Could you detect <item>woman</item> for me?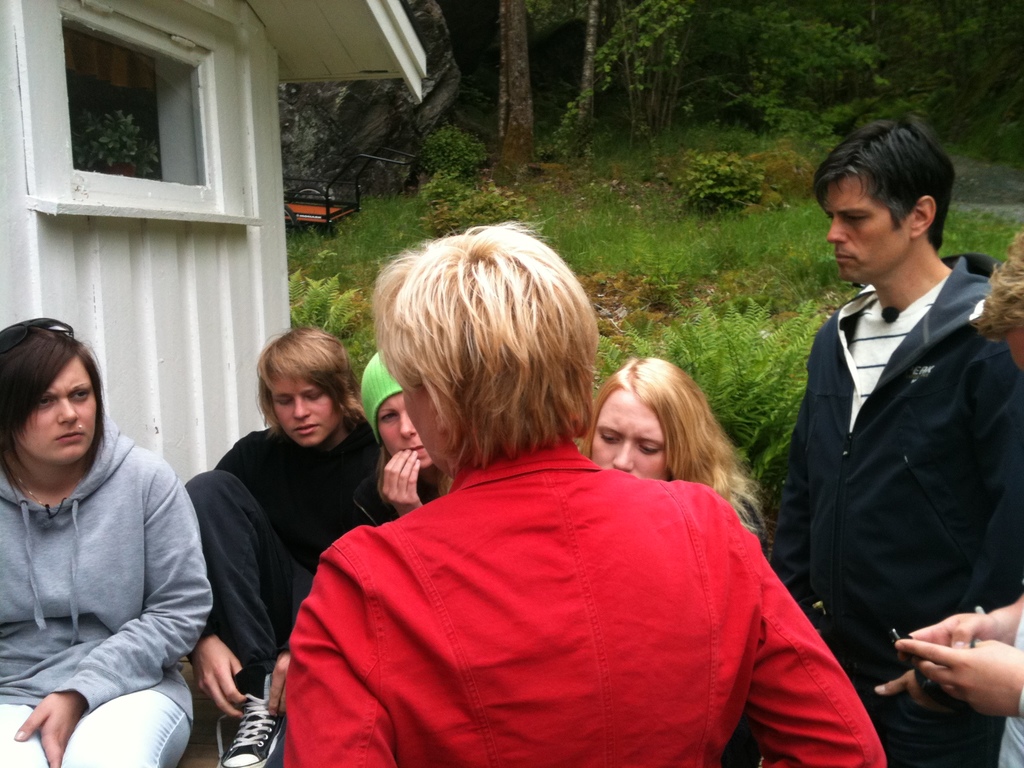
Detection result: l=3, t=286, r=214, b=763.
